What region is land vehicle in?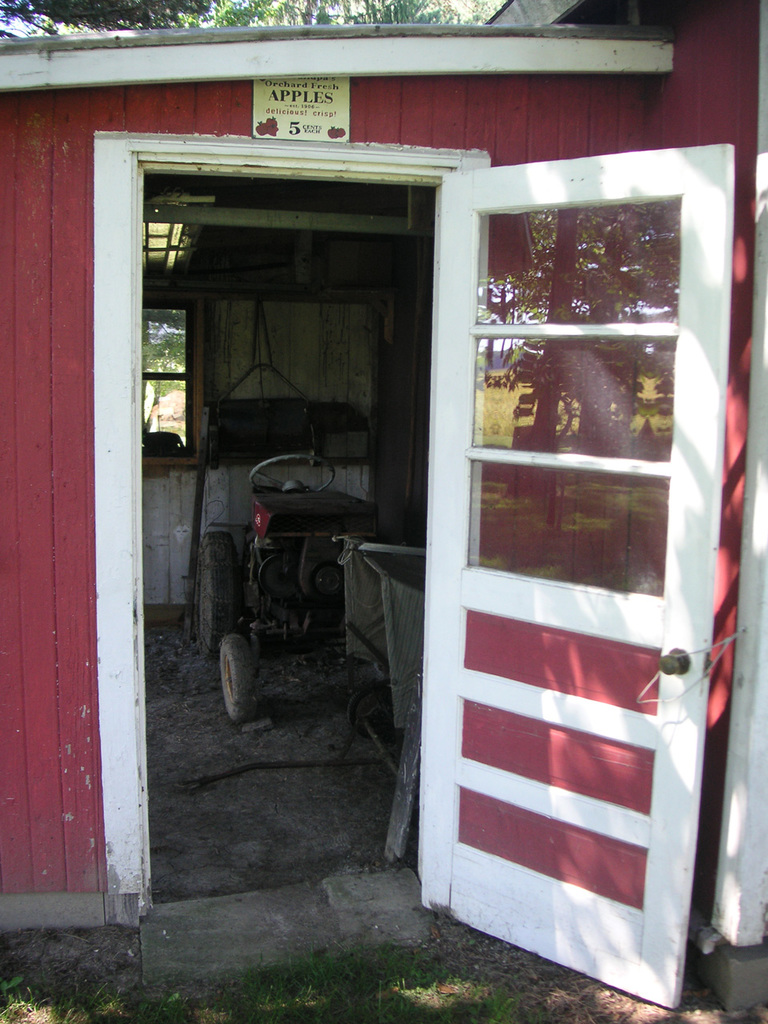
<region>195, 454, 376, 717</region>.
